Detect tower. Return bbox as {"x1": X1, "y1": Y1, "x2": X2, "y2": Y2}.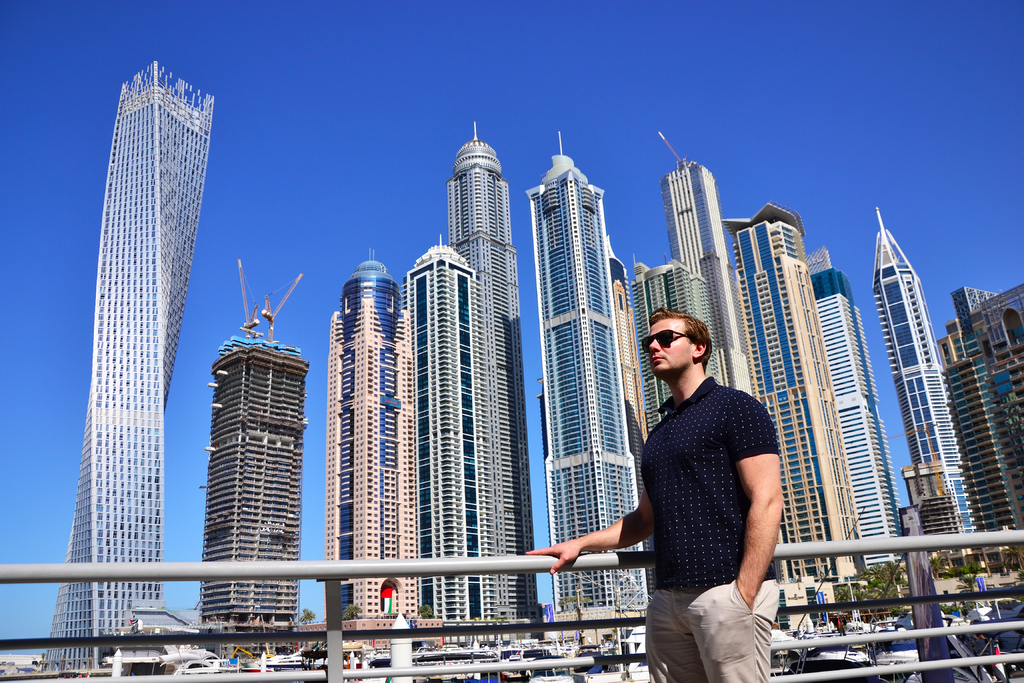
{"x1": 657, "y1": 135, "x2": 756, "y2": 403}.
